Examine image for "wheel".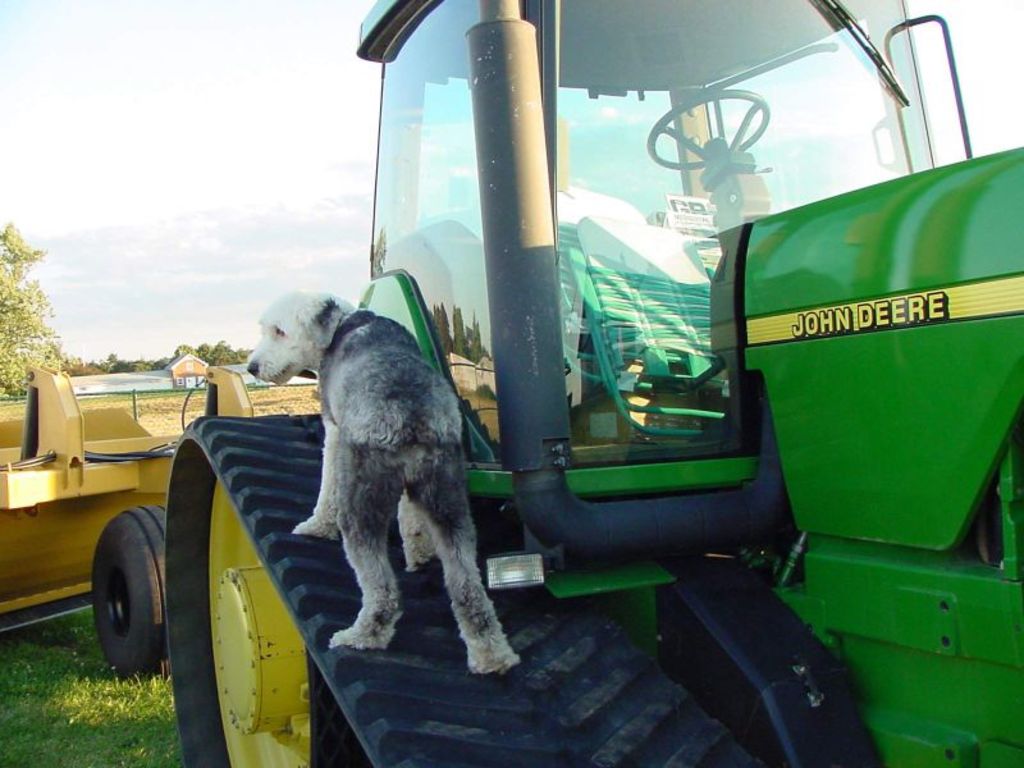
Examination result: [78, 509, 178, 687].
